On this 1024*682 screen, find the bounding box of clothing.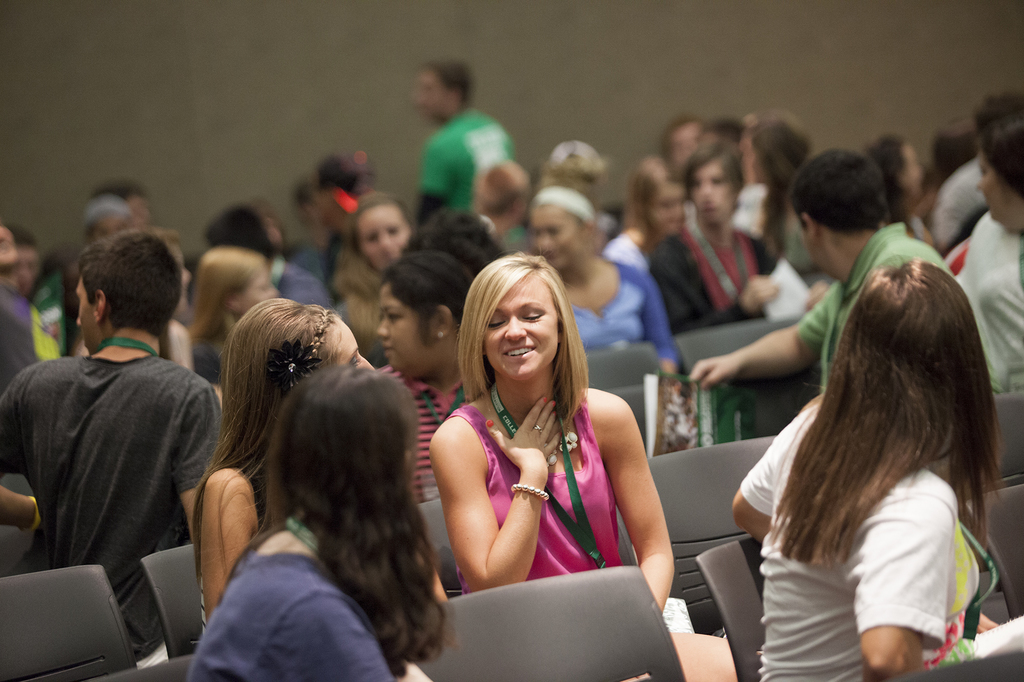
Bounding box: locate(929, 160, 993, 248).
